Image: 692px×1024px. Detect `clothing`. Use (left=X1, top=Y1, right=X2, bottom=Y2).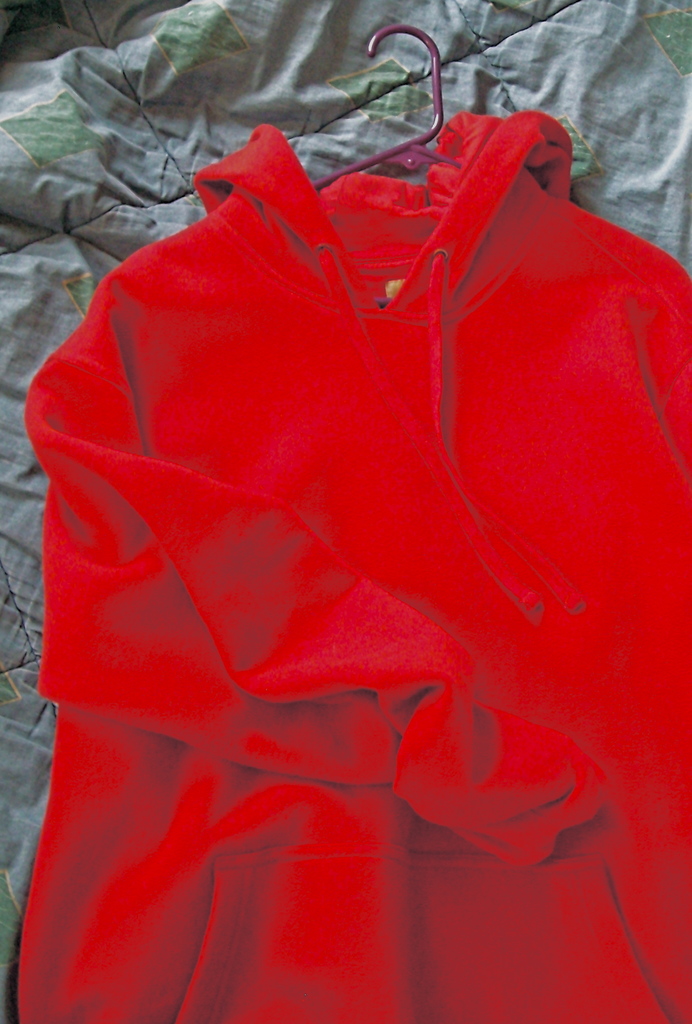
(left=18, top=120, right=688, bottom=1023).
